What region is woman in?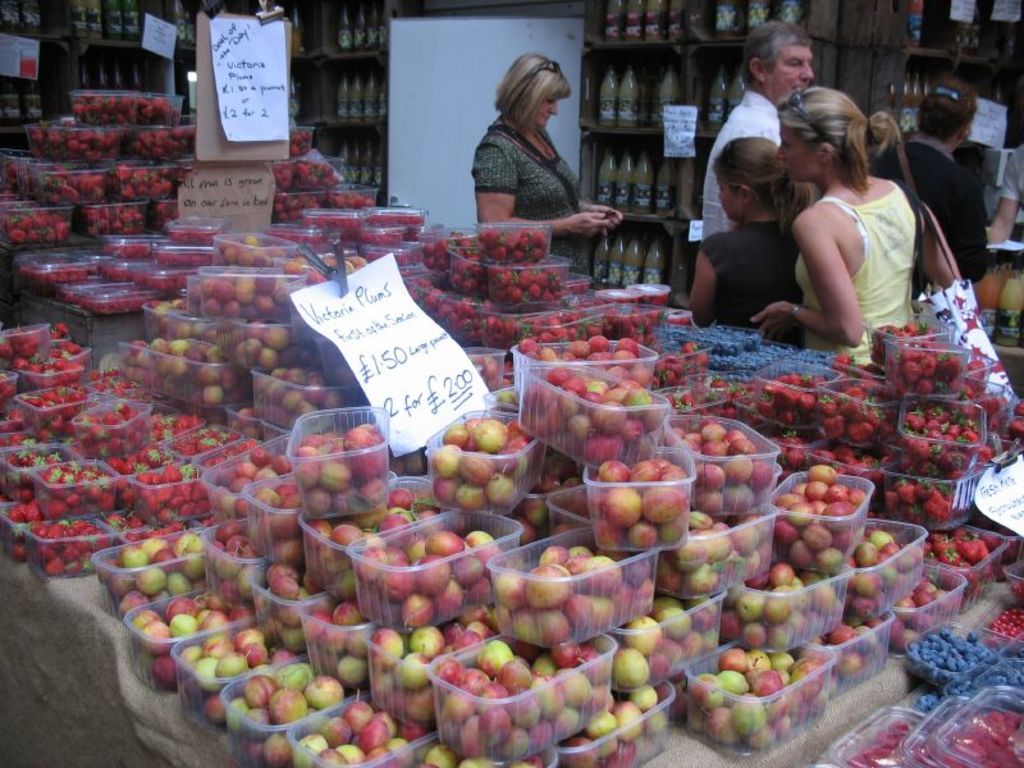
region(750, 88, 968, 366).
